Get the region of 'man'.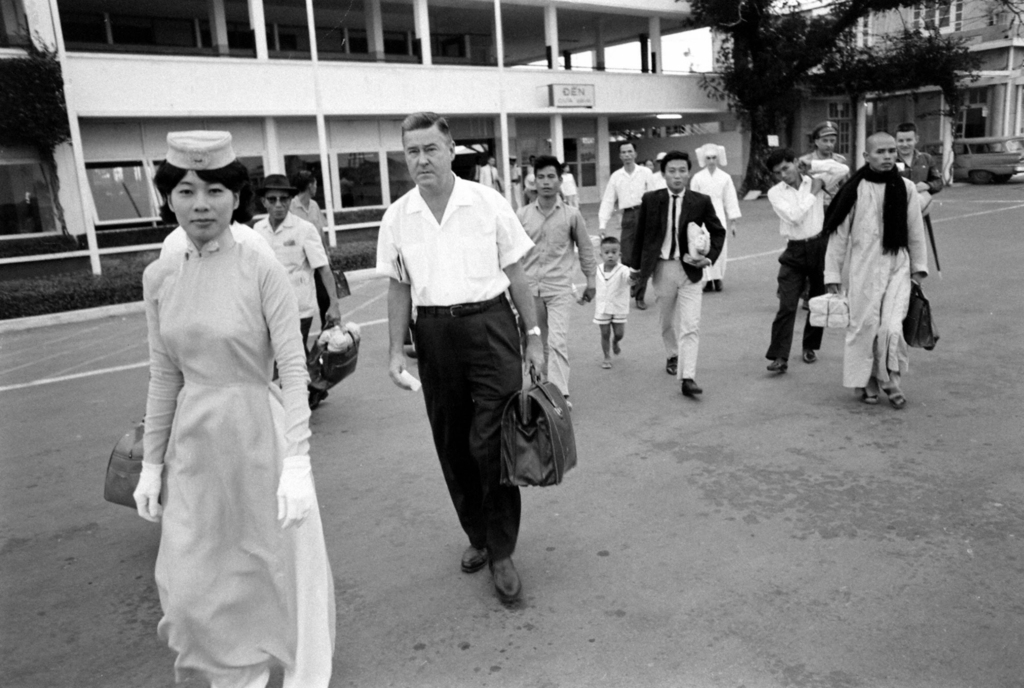
detection(250, 173, 341, 356).
